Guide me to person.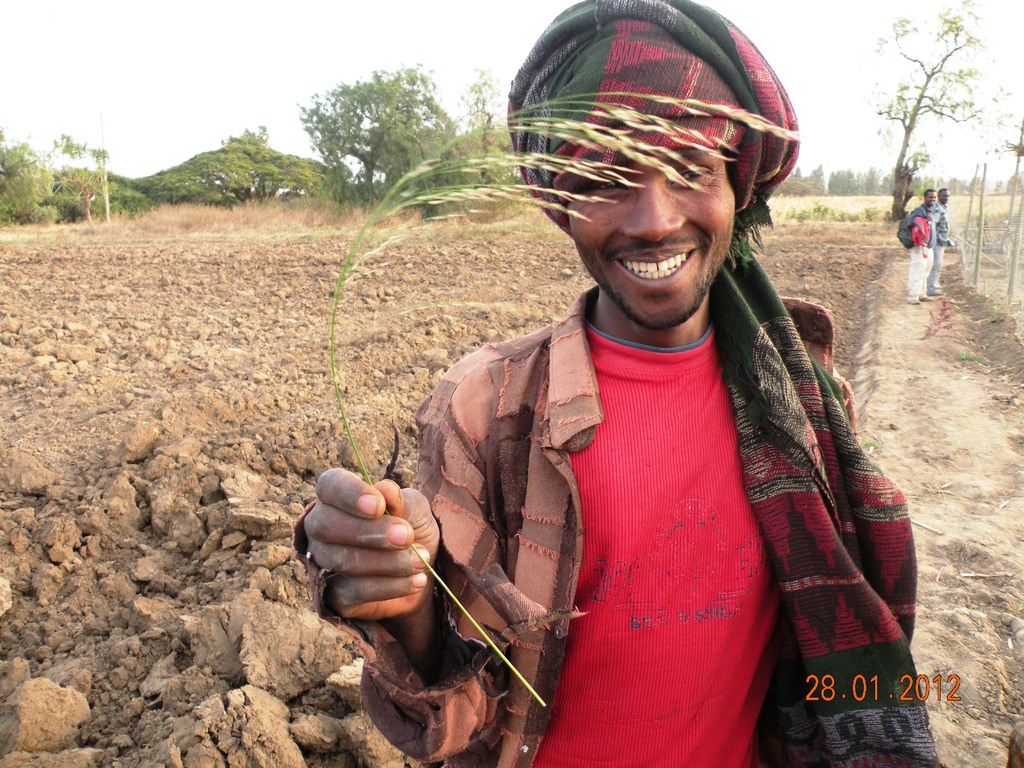
Guidance: [429, 0, 863, 756].
